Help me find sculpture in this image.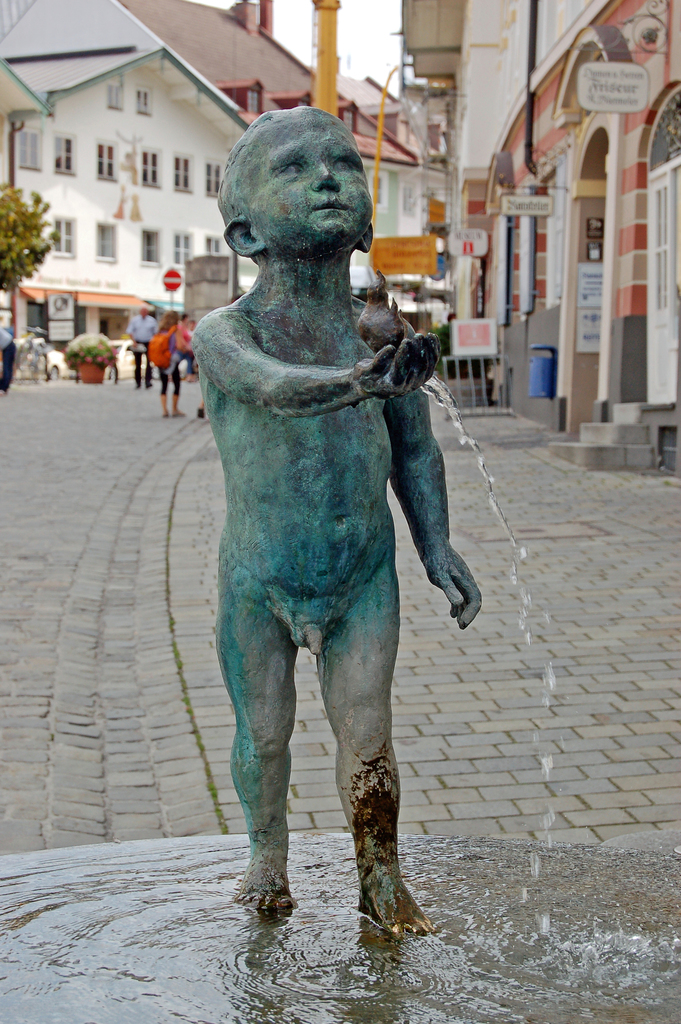
Found it: (188,96,478,934).
